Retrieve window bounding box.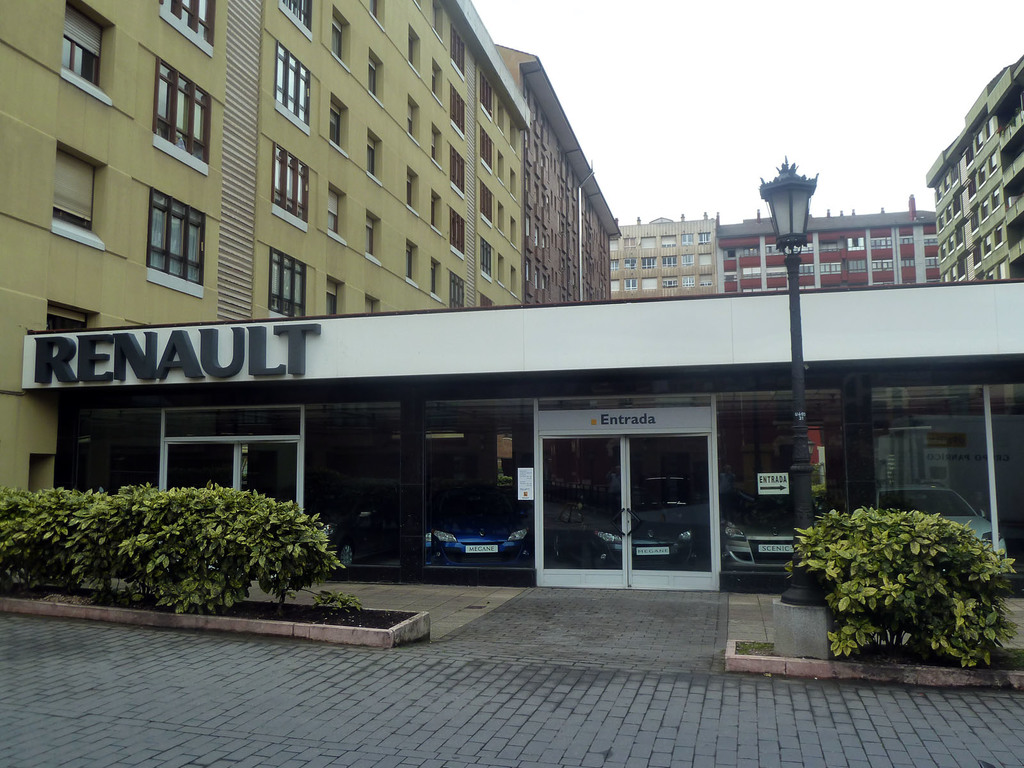
Bounding box: {"x1": 682, "y1": 234, "x2": 696, "y2": 248}.
